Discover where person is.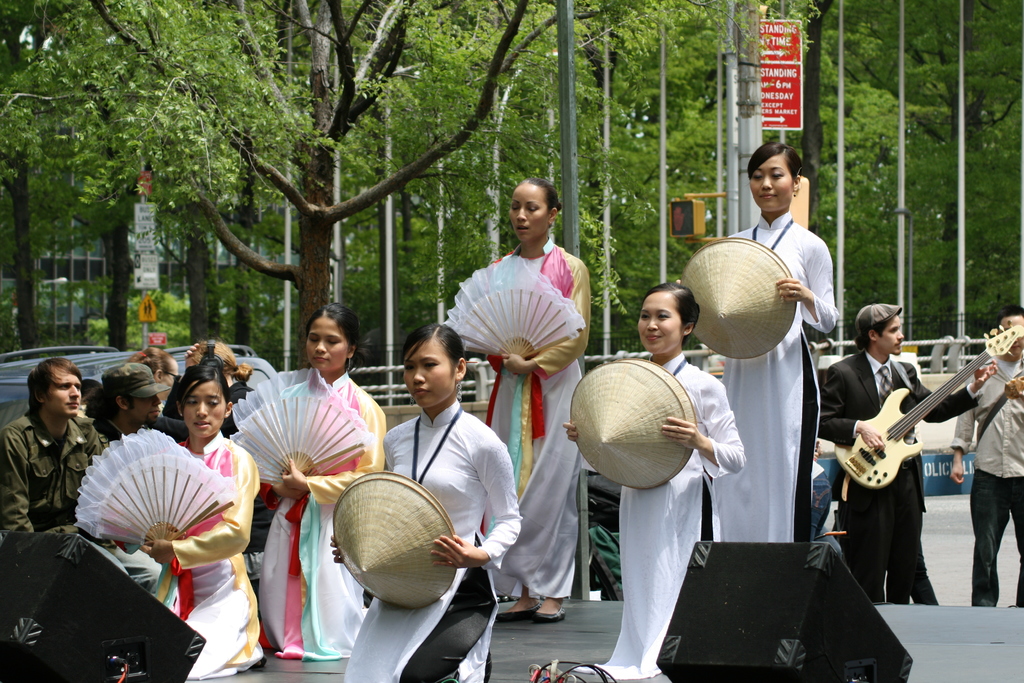
Discovered at (552,277,750,682).
